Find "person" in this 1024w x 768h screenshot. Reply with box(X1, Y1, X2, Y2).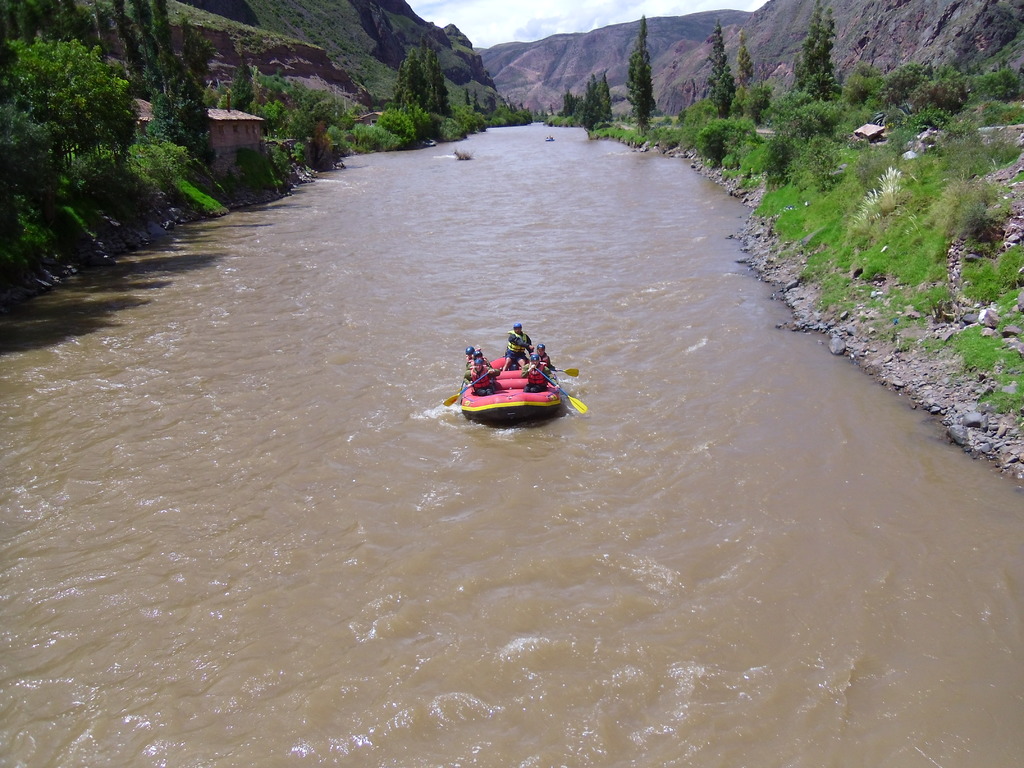
box(469, 348, 496, 387).
